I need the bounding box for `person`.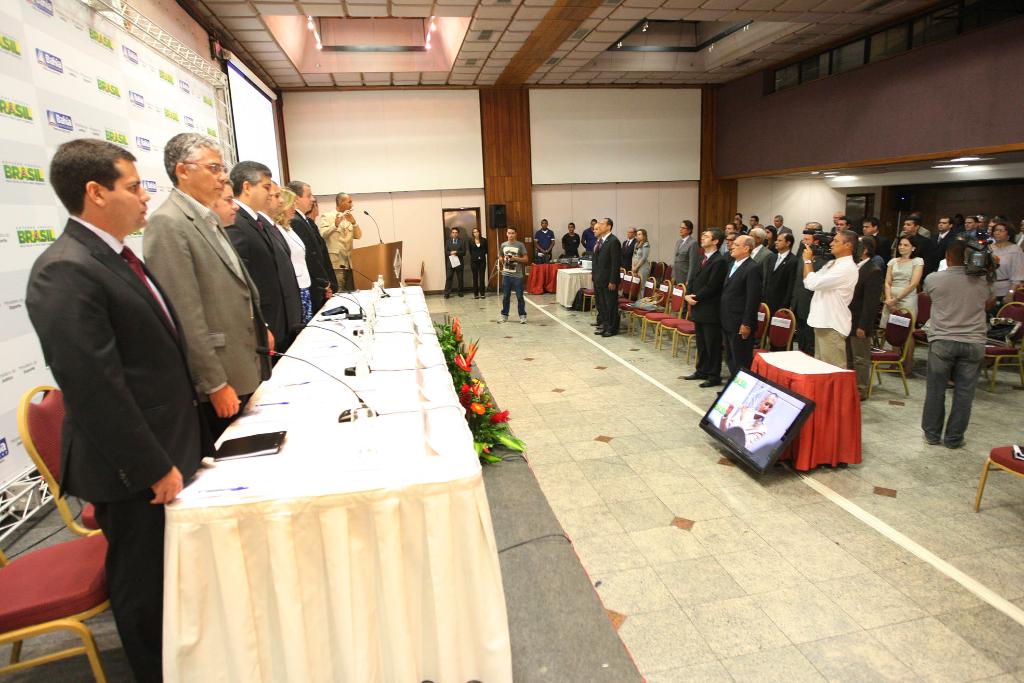
Here it is: rect(534, 217, 556, 264).
